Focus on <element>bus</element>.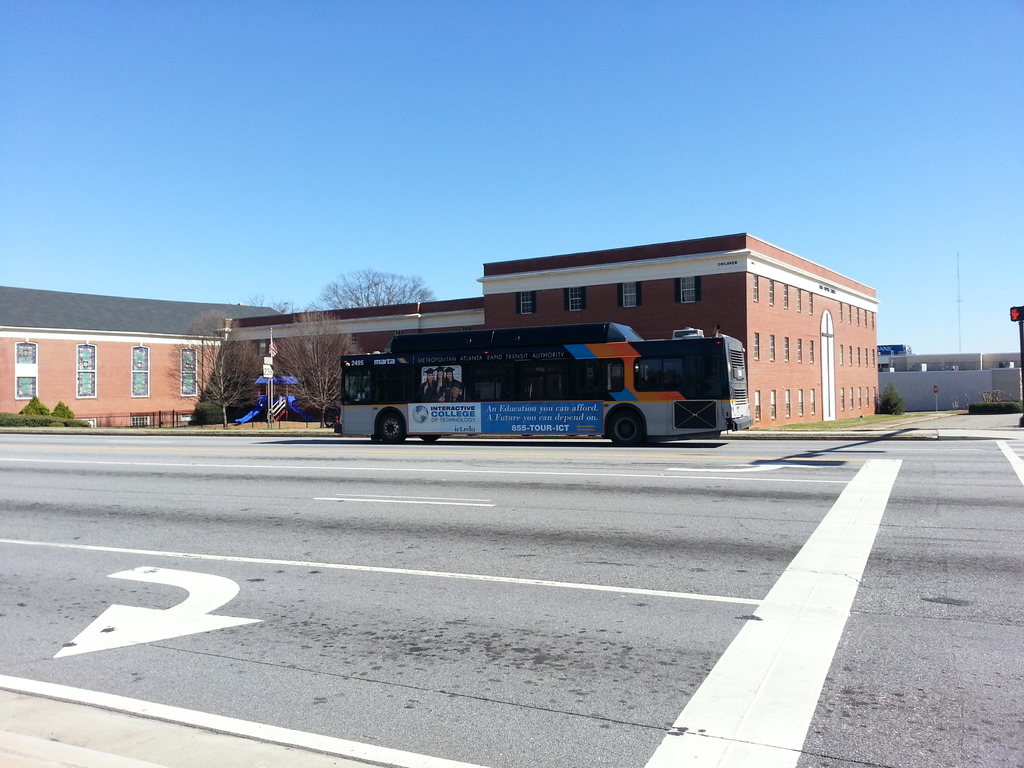
Focused at rect(332, 325, 752, 445).
